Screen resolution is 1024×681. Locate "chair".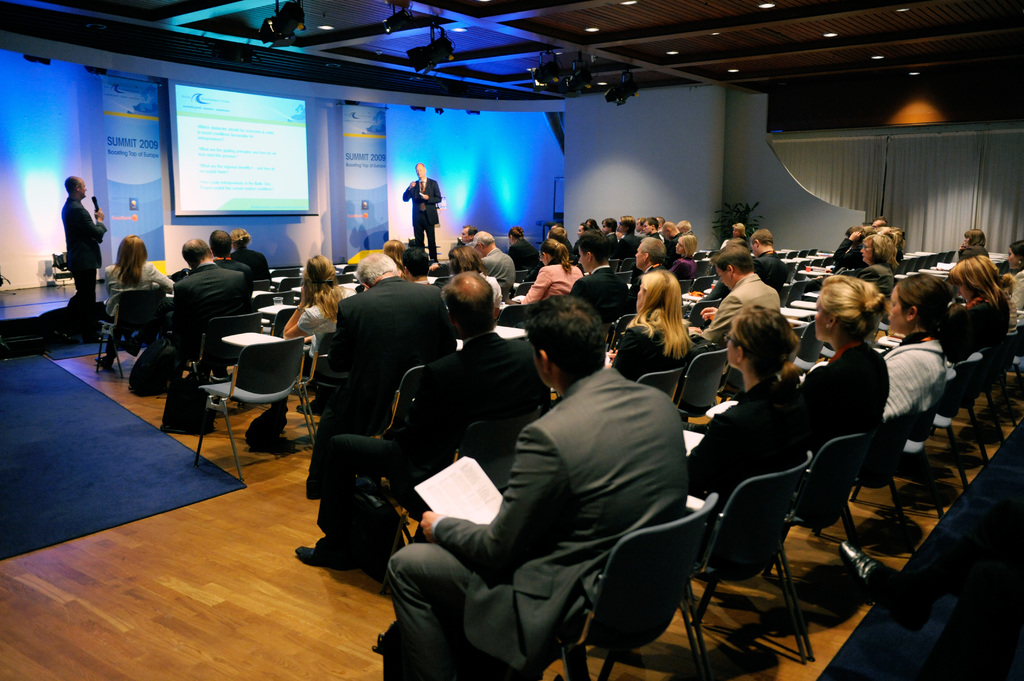
690/275/724/292.
